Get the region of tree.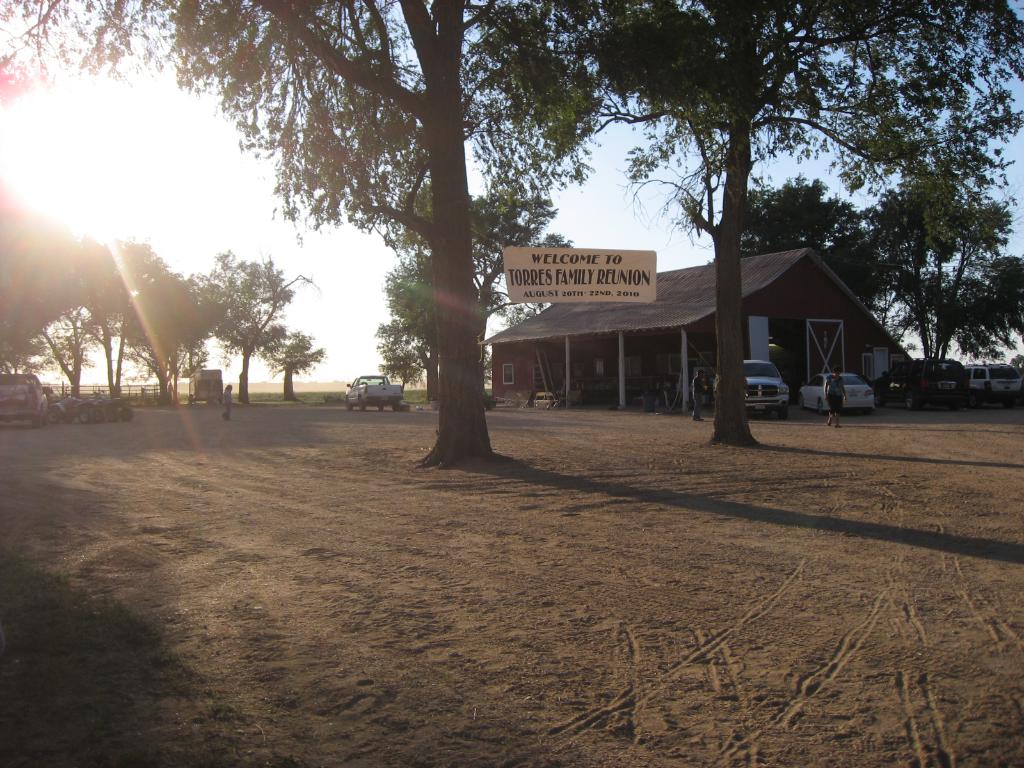
0,182,96,373.
